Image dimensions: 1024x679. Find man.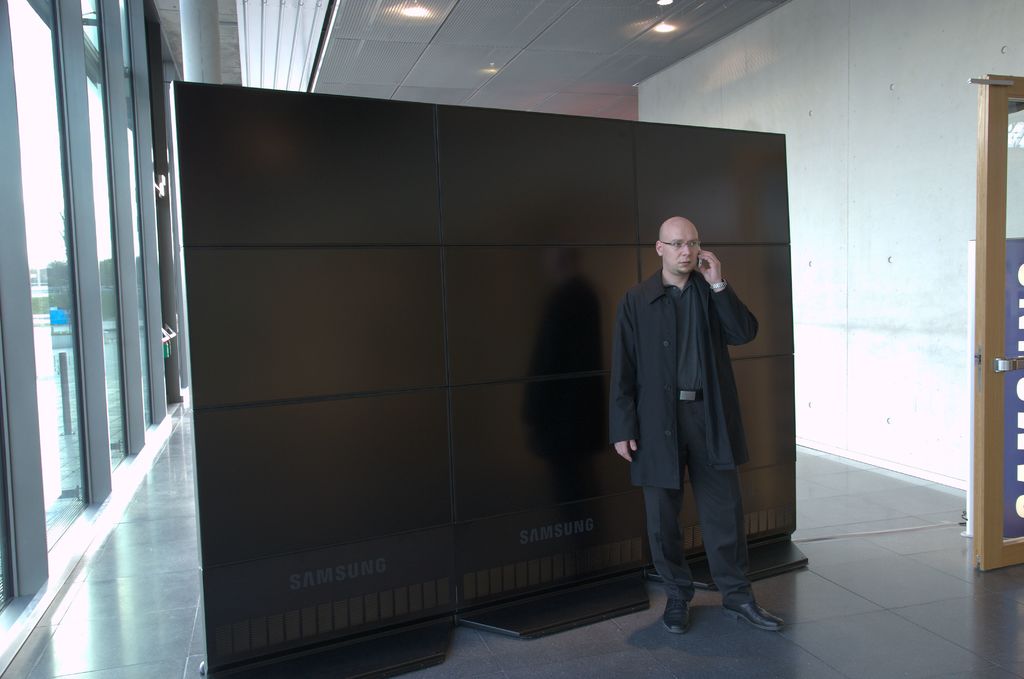
[left=602, top=214, right=792, bottom=635].
